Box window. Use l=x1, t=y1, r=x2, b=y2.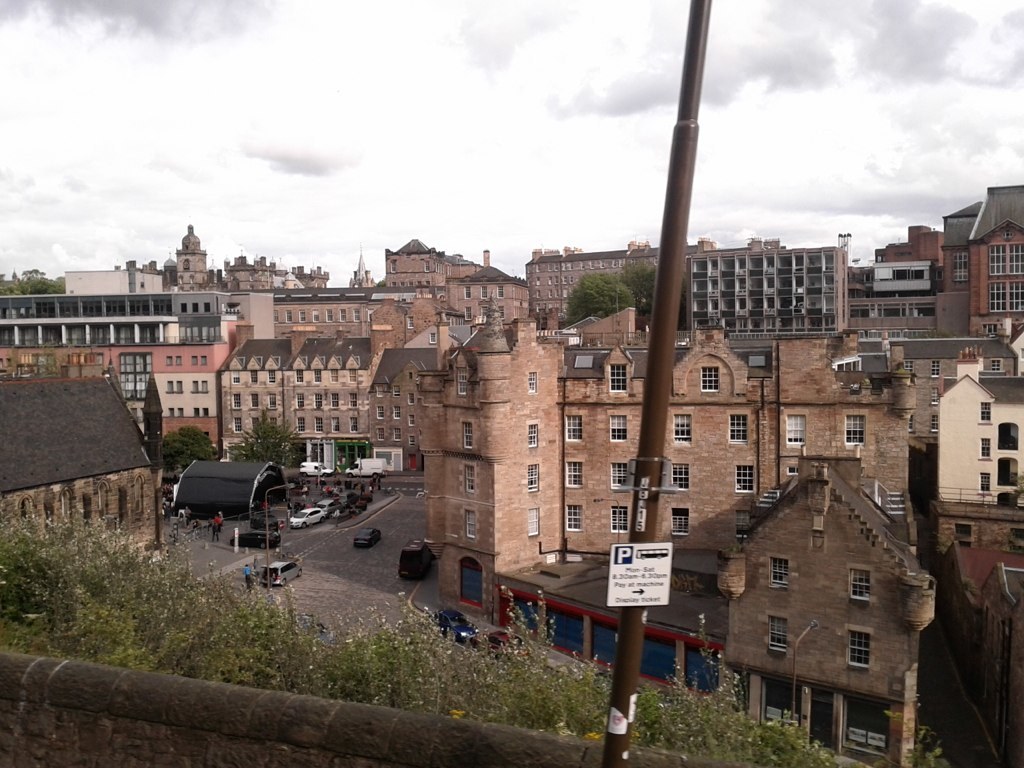
l=499, t=288, r=501, b=298.
